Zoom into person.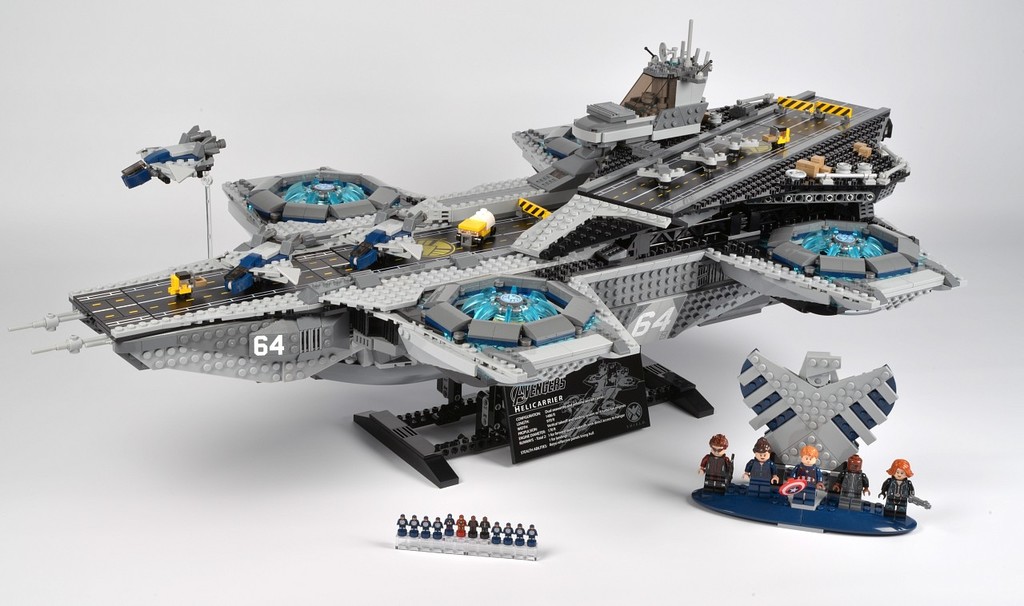
Zoom target: locate(786, 443, 828, 506).
